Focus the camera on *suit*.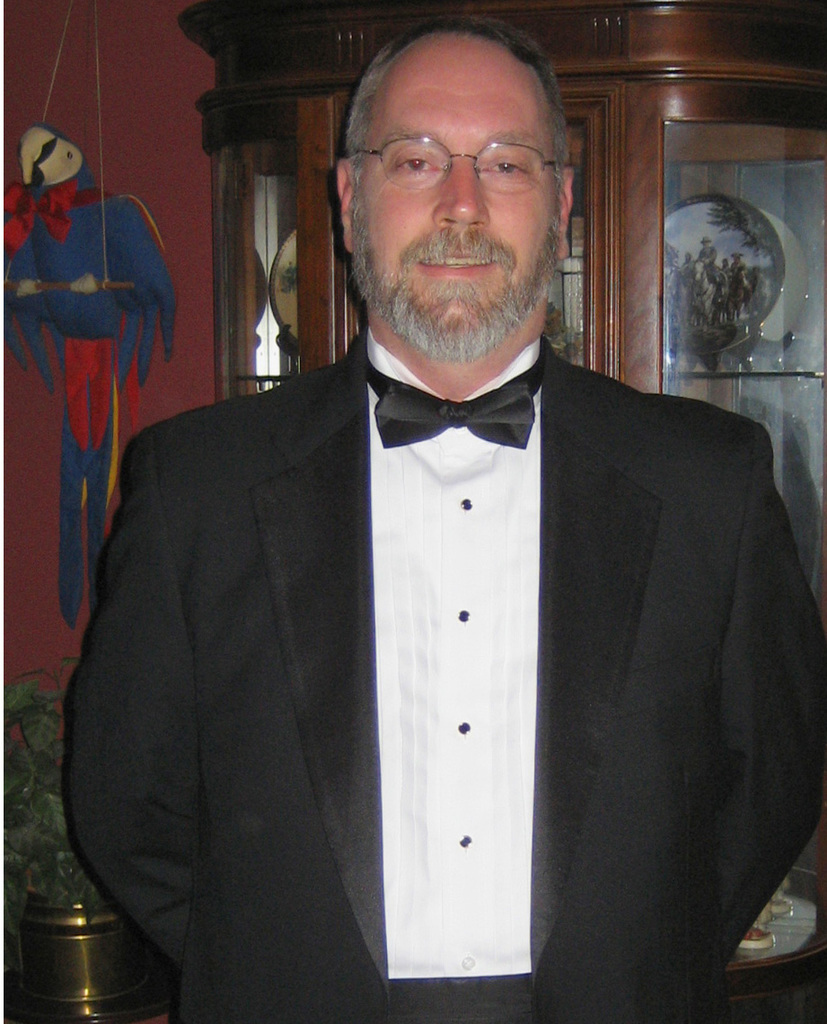
Focus region: bbox=[61, 186, 781, 1008].
